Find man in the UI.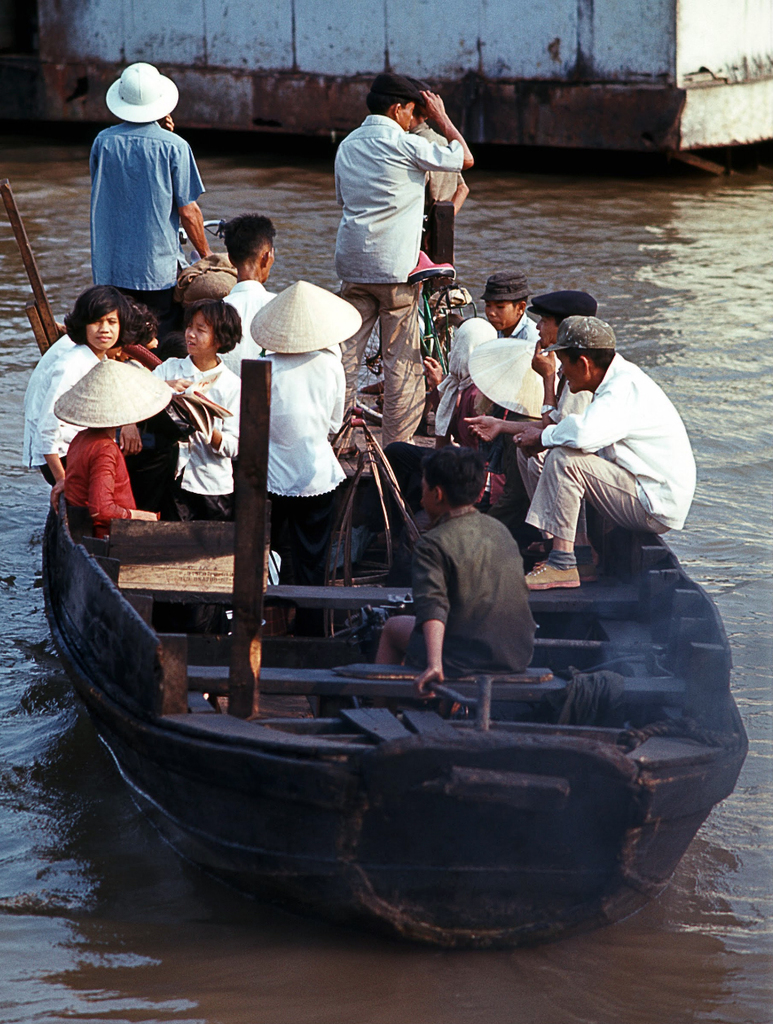
UI element at bbox=(438, 280, 538, 457).
